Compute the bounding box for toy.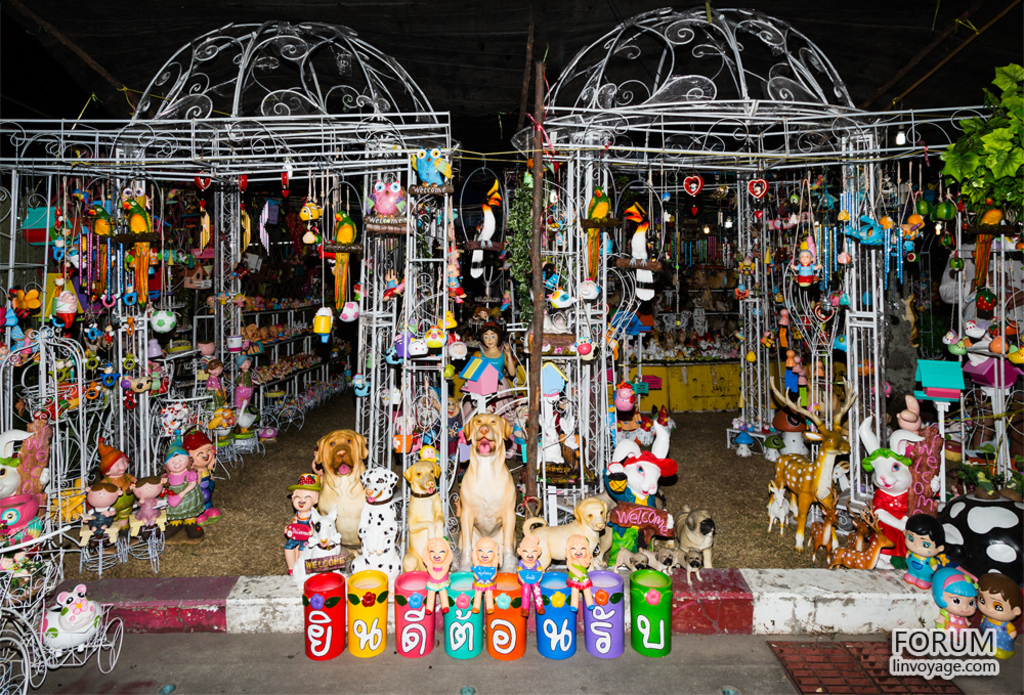
rect(206, 355, 228, 406).
